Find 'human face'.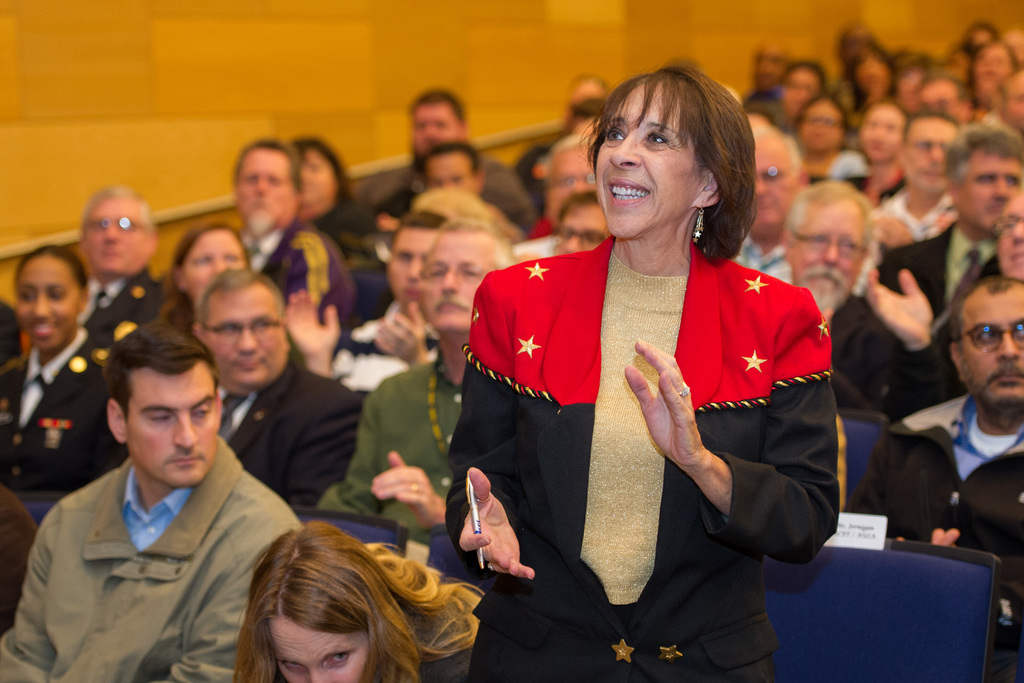
bbox=(1000, 192, 1023, 274).
